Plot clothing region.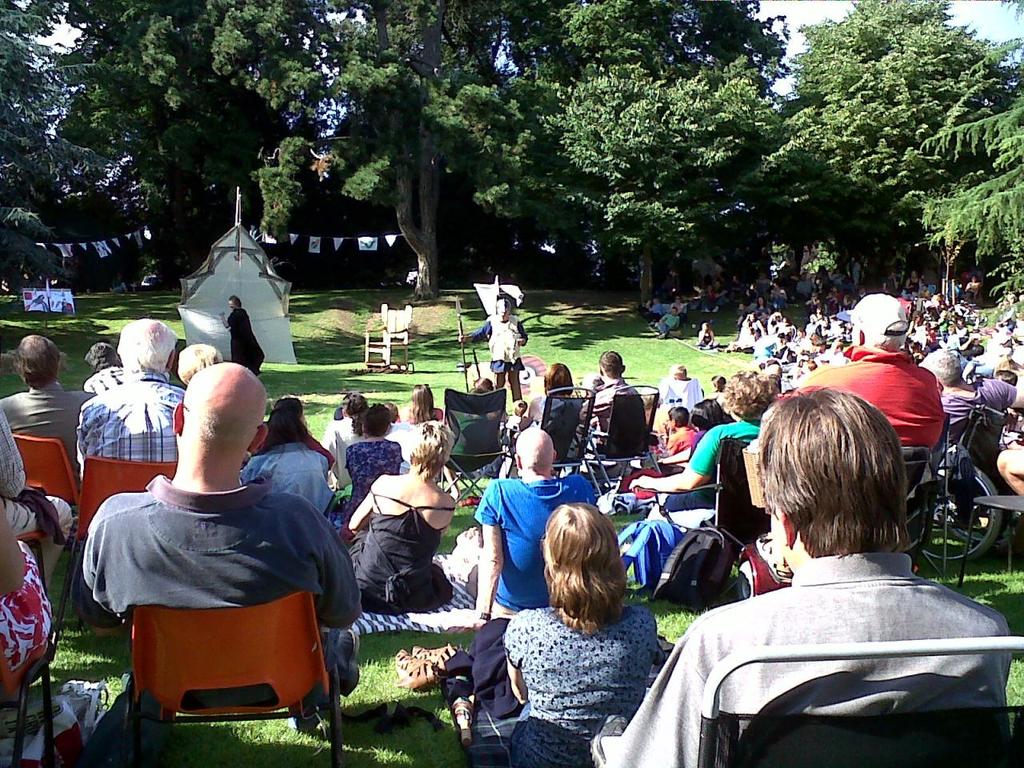
Plotted at crop(483, 312, 527, 402).
